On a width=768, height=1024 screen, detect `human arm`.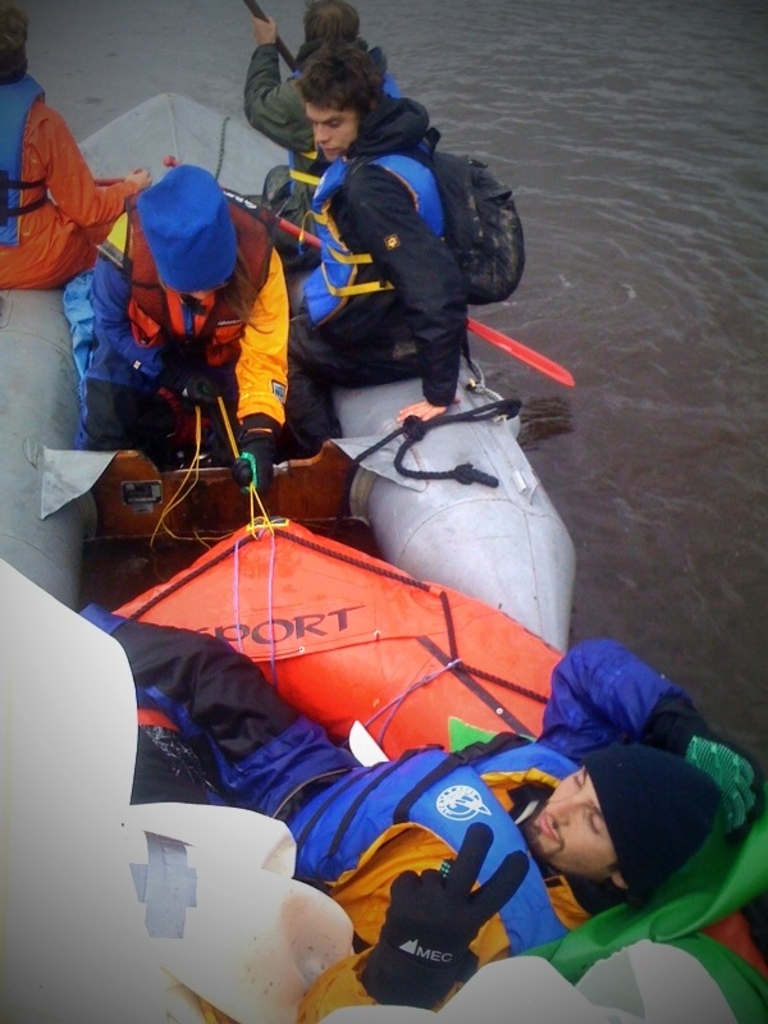
pyautogui.locateOnScreen(229, 251, 283, 490).
